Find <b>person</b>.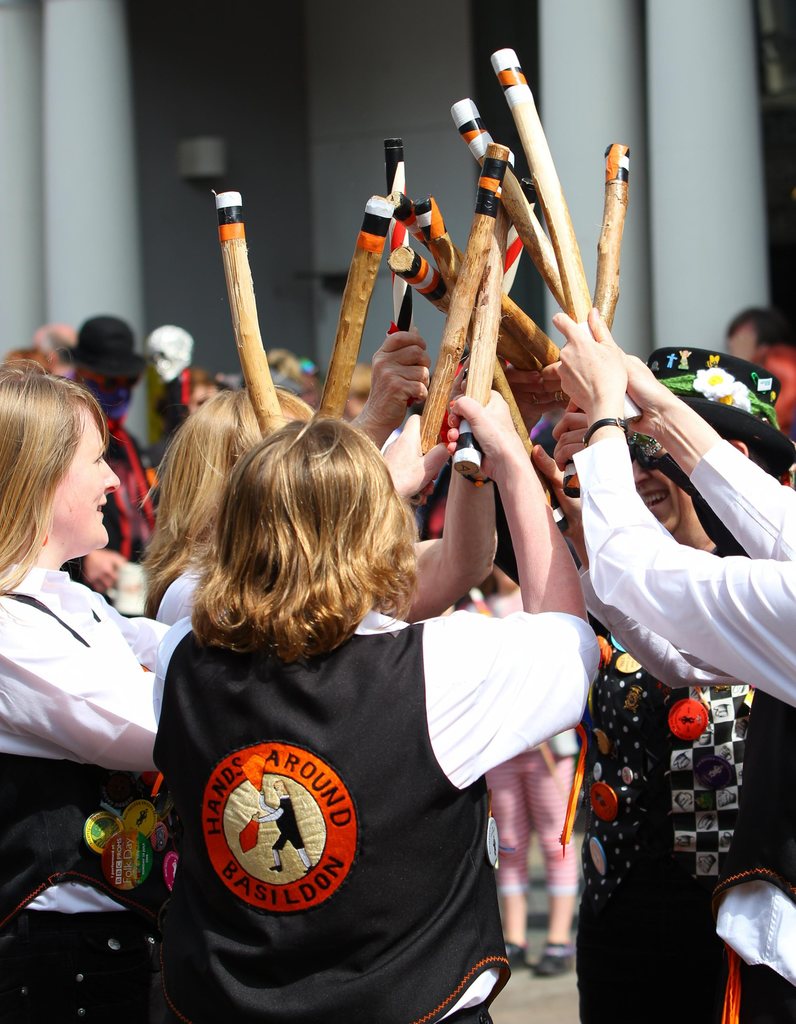
pyautogui.locateOnScreen(0, 364, 163, 1023).
